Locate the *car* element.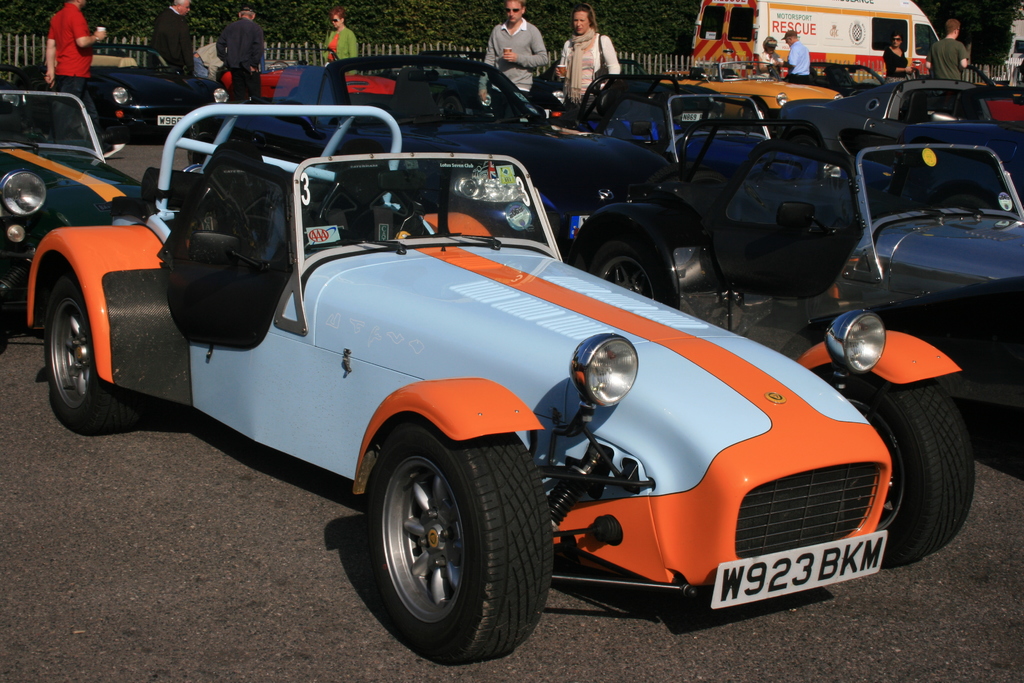
Element bbox: crop(1, 40, 232, 135).
